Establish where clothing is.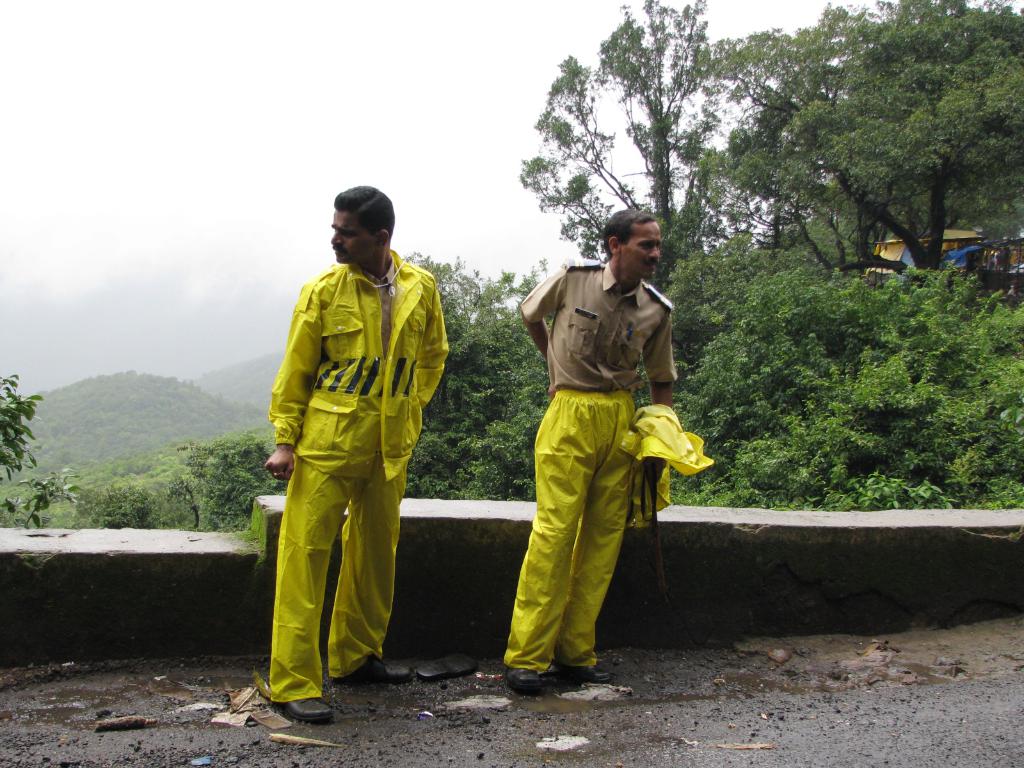
Established at pyautogui.locateOnScreen(511, 259, 671, 671).
